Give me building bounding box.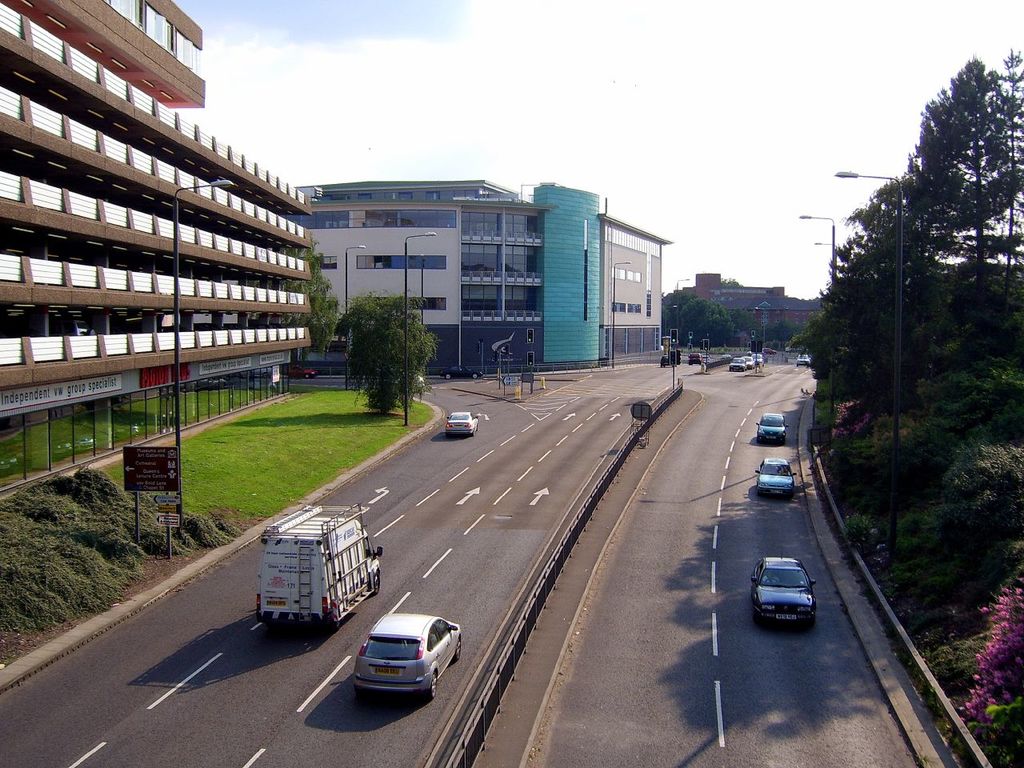
<bbox>296, 174, 667, 354</bbox>.
